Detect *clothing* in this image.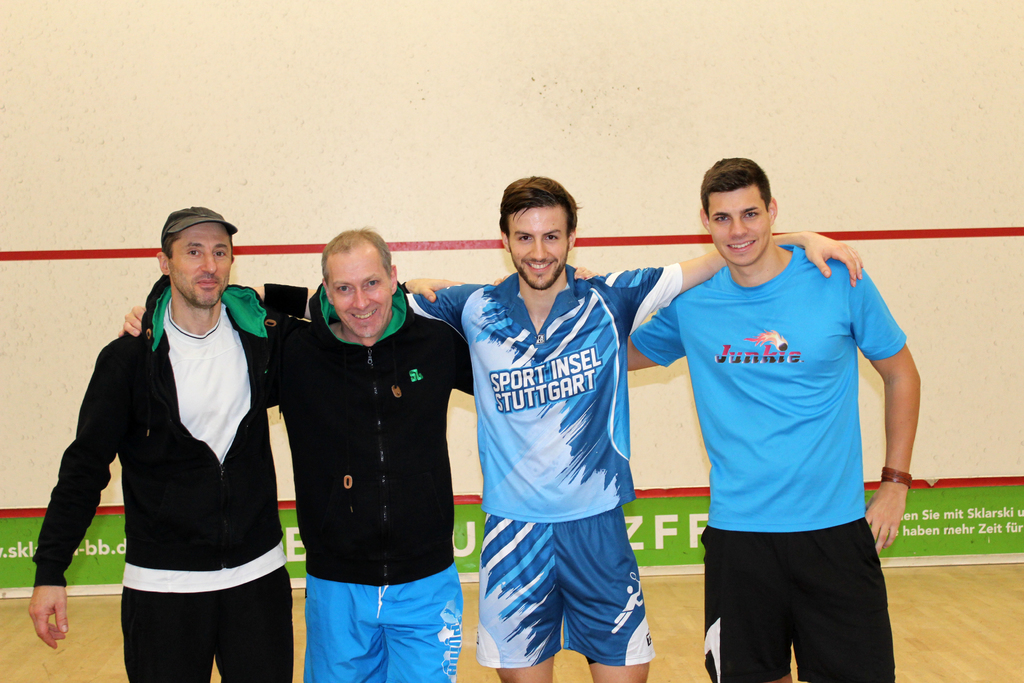
Detection: box=[700, 544, 899, 680].
